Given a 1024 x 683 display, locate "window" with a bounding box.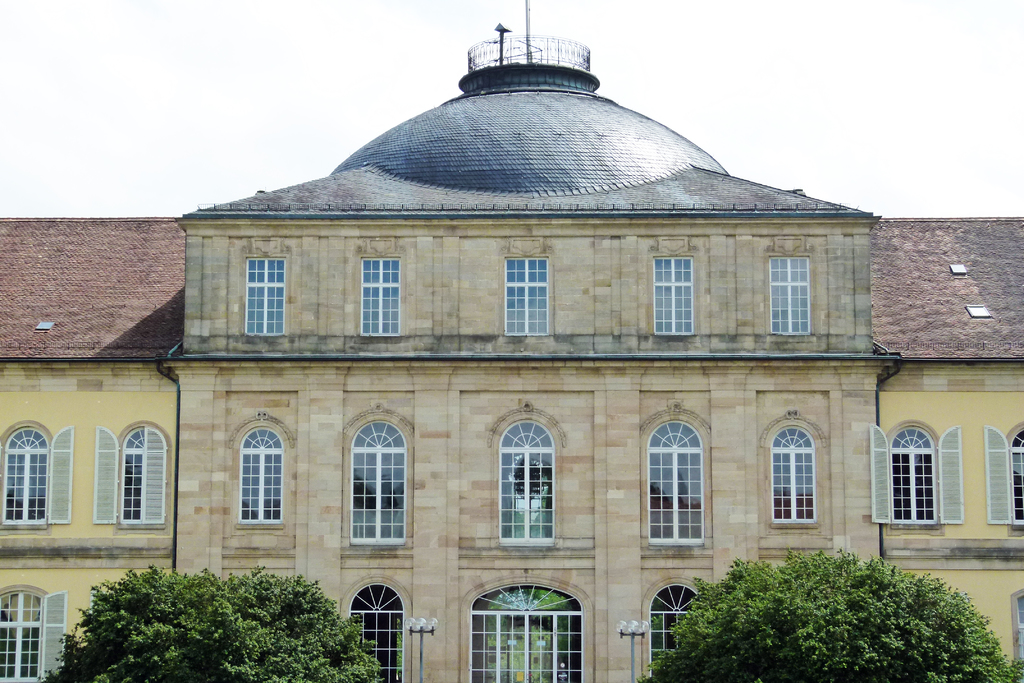
Located: {"x1": 360, "y1": 256, "x2": 400, "y2": 339}.
